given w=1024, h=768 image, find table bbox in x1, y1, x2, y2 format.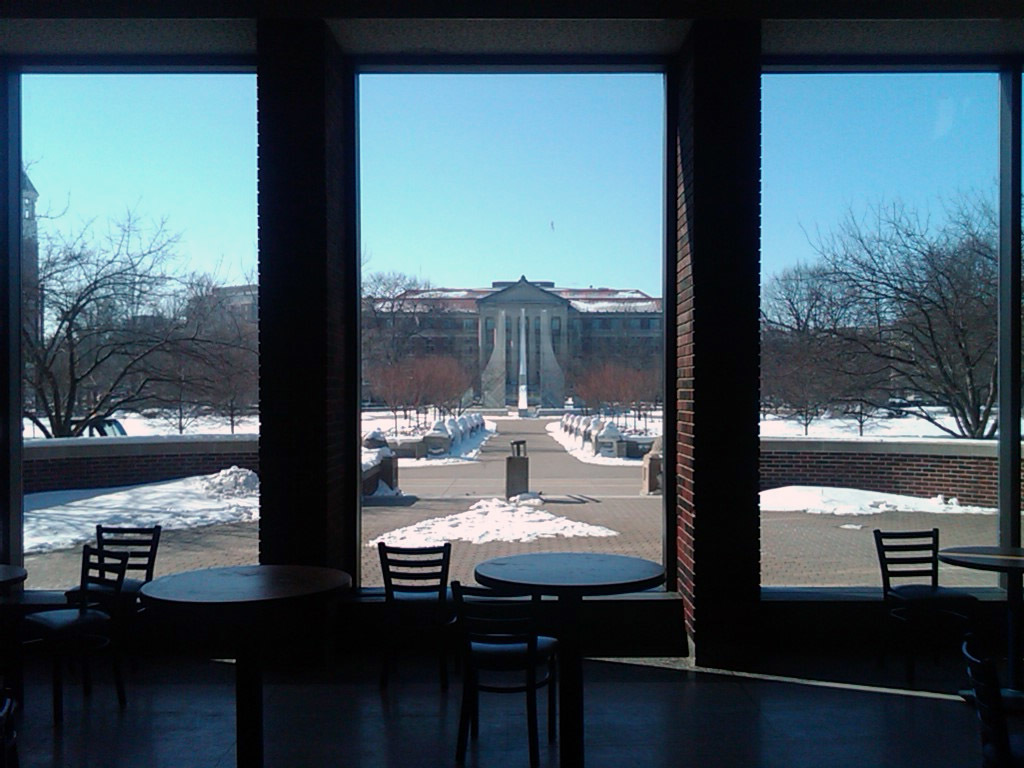
137, 566, 347, 767.
